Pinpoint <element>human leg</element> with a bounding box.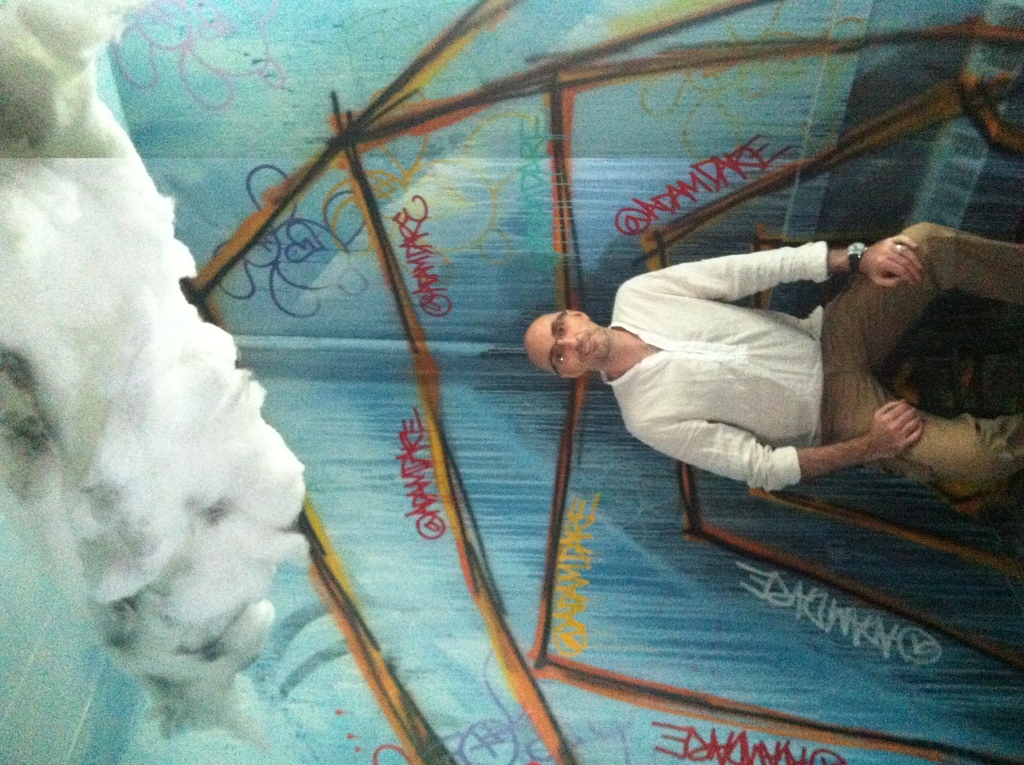
rect(819, 218, 1023, 367).
